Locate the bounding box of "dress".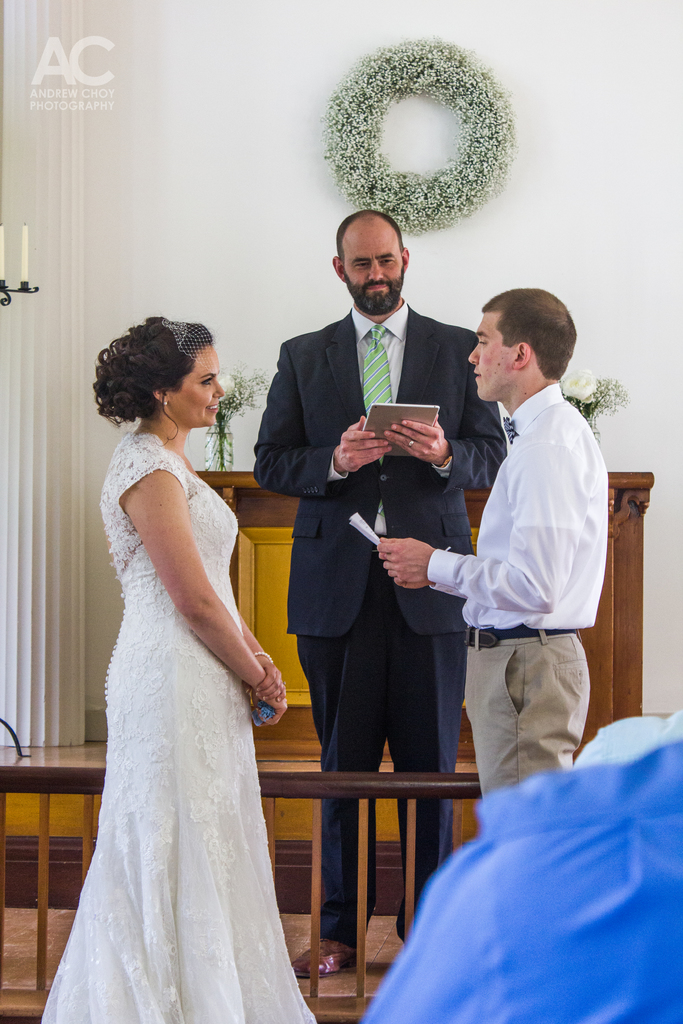
Bounding box: 42/435/317/1023.
